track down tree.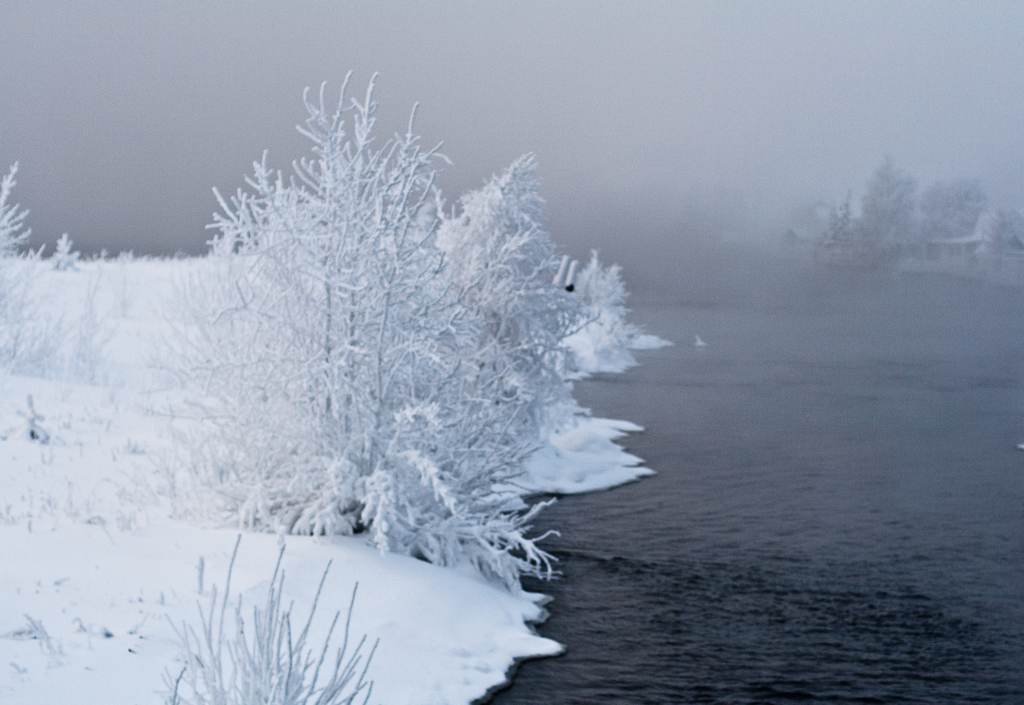
Tracked to pyautogui.locateOnScreen(918, 174, 987, 238).
